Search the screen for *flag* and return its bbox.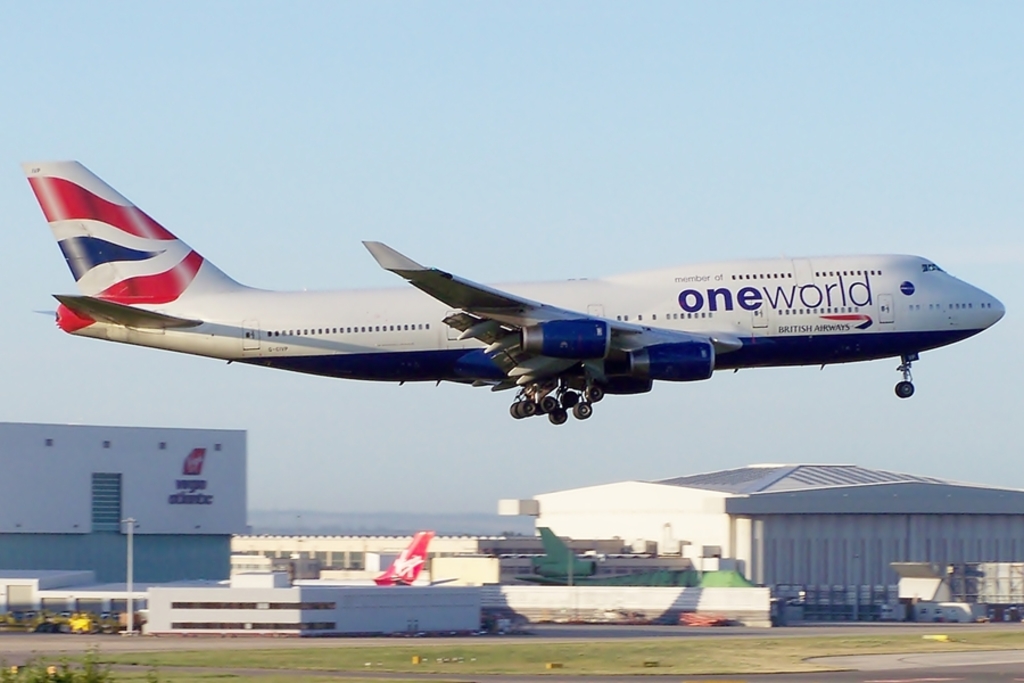
Found: detection(24, 173, 206, 332).
